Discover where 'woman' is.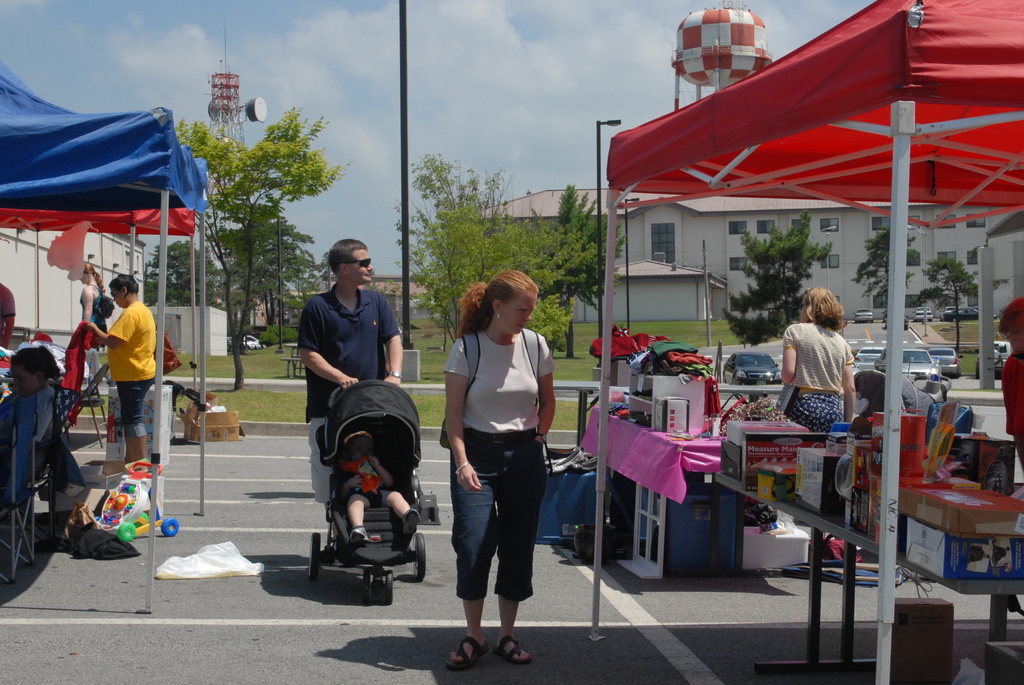
Discovered at (left=77, top=271, right=162, bottom=469).
